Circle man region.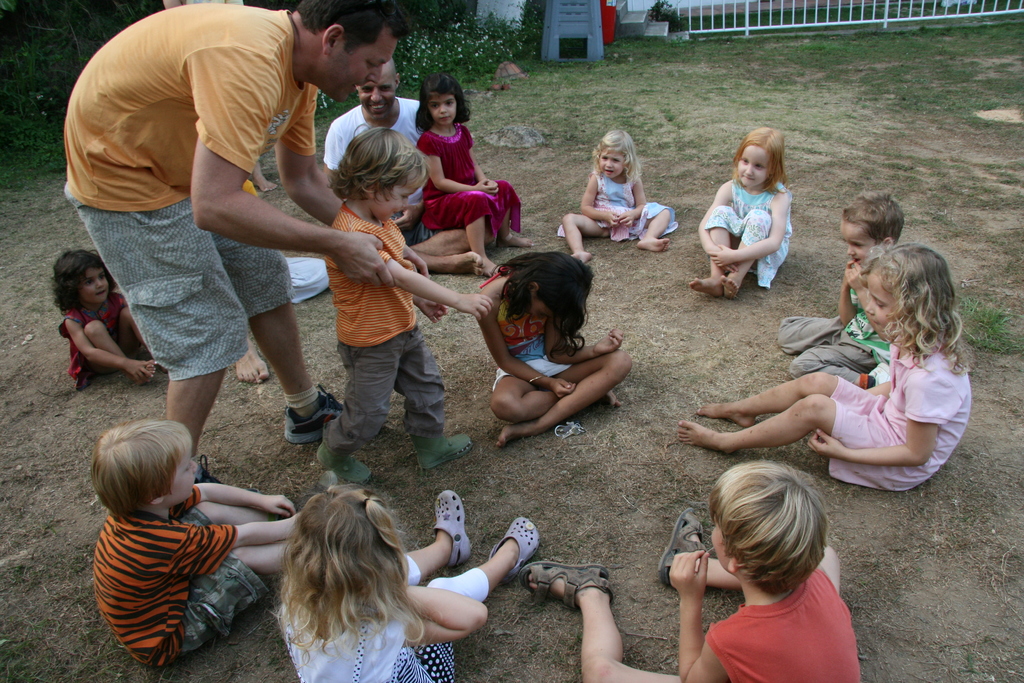
Region: x1=73 y1=21 x2=452 y2=522.
